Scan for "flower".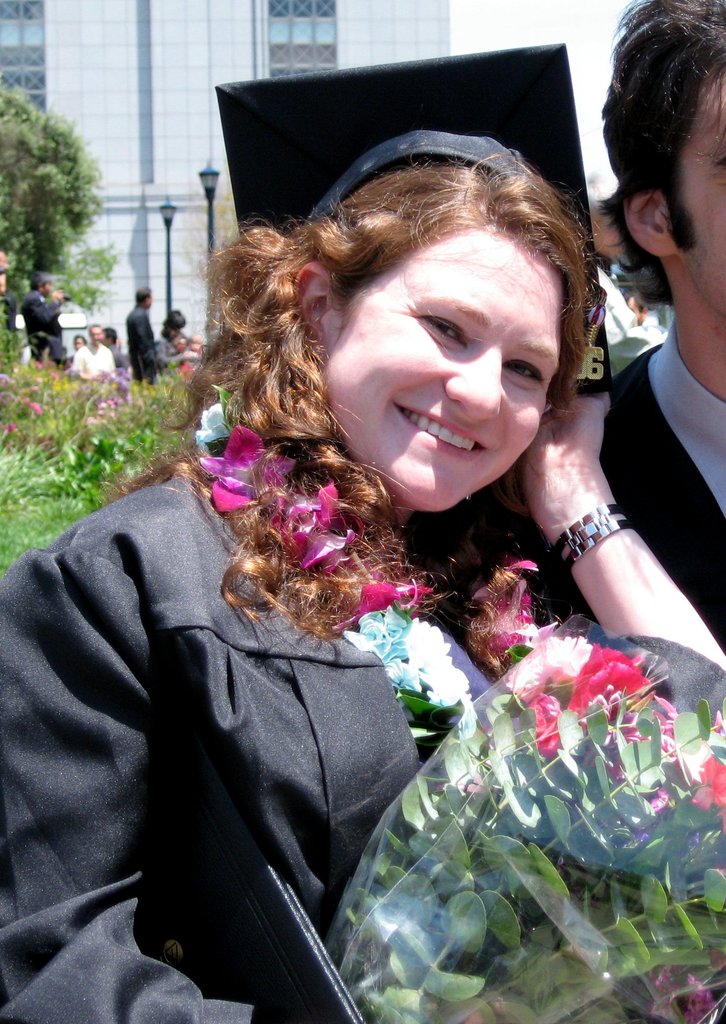
Scan result: <region>645, 960, 722, 1023</region>.
